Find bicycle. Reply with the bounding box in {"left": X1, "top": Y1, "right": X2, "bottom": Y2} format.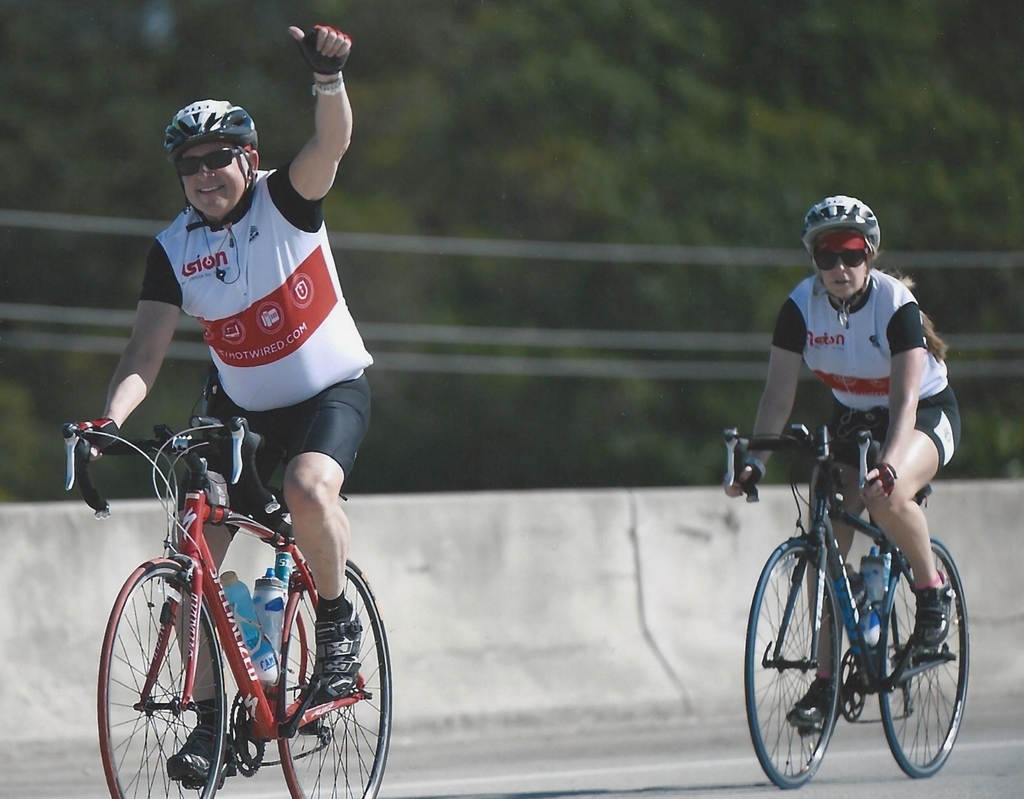
{"left": 78, "top": 391, "right": 380, "bottom": 797}.
